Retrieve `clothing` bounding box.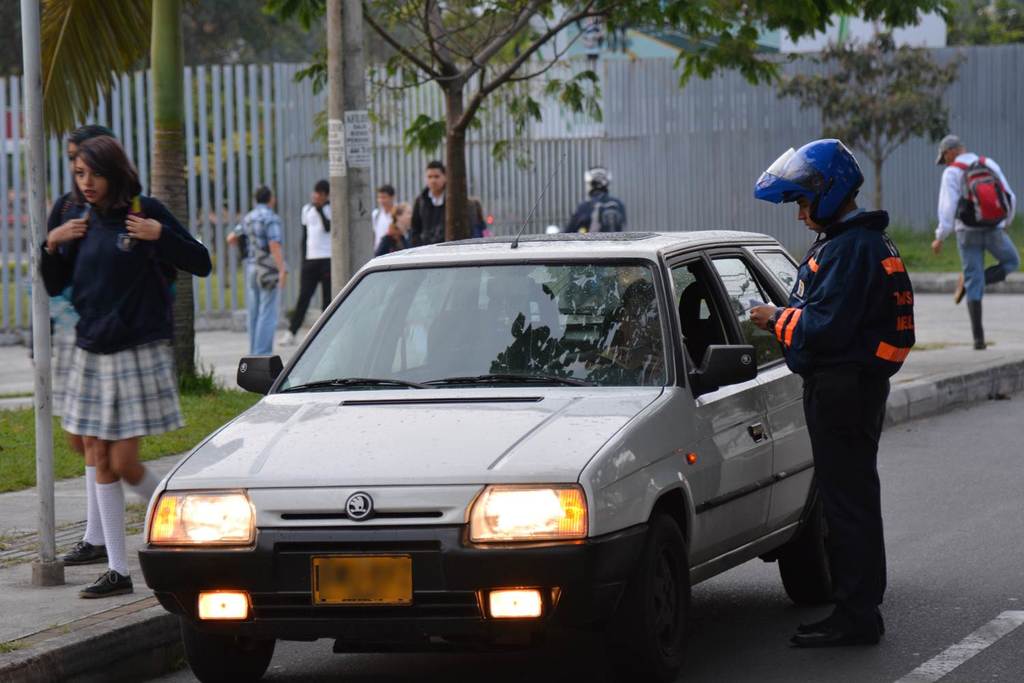
Bounding box: bbox=[374, 229, 395, 255].
